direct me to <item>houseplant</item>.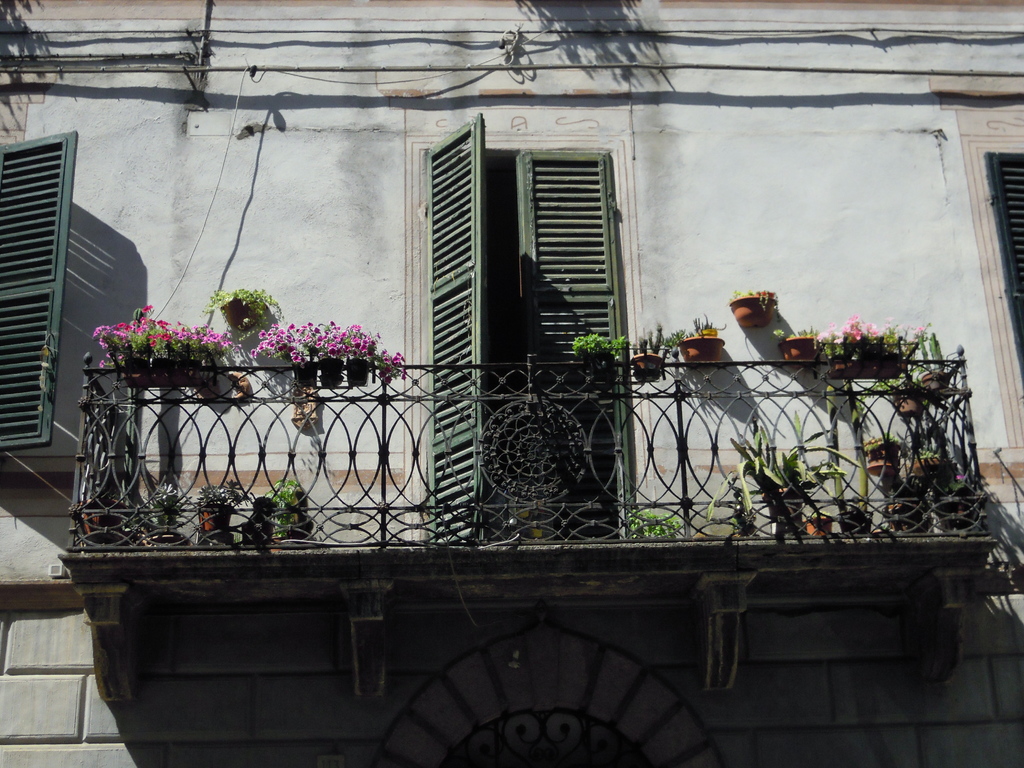
Direction: [821, 373, 895, 540].
